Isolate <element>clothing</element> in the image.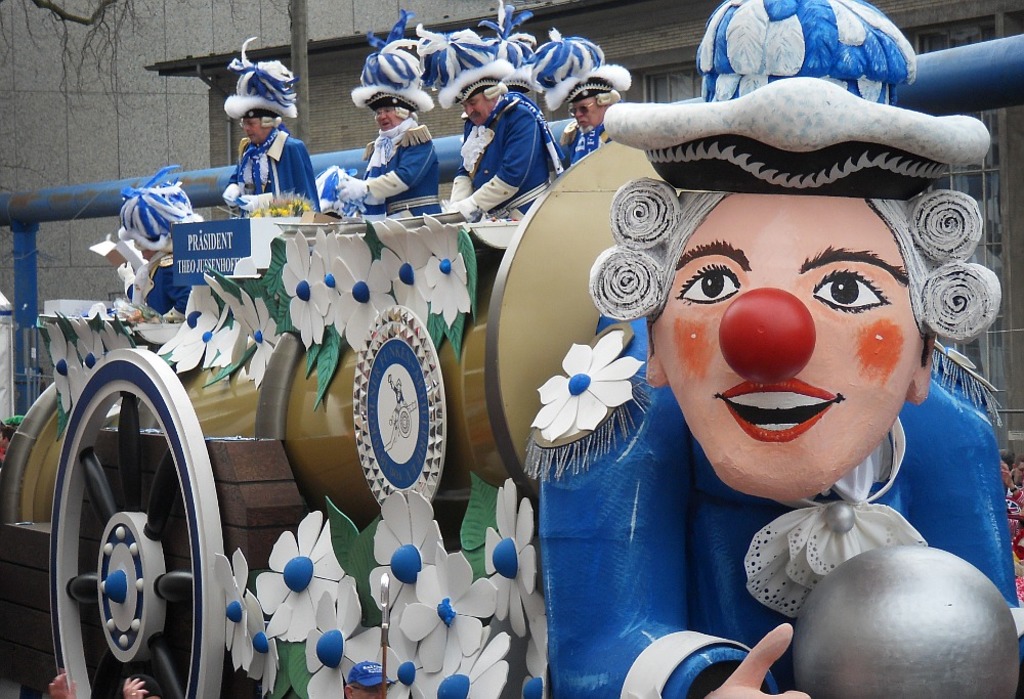
Isolated region: 1005,467,1023,525.
